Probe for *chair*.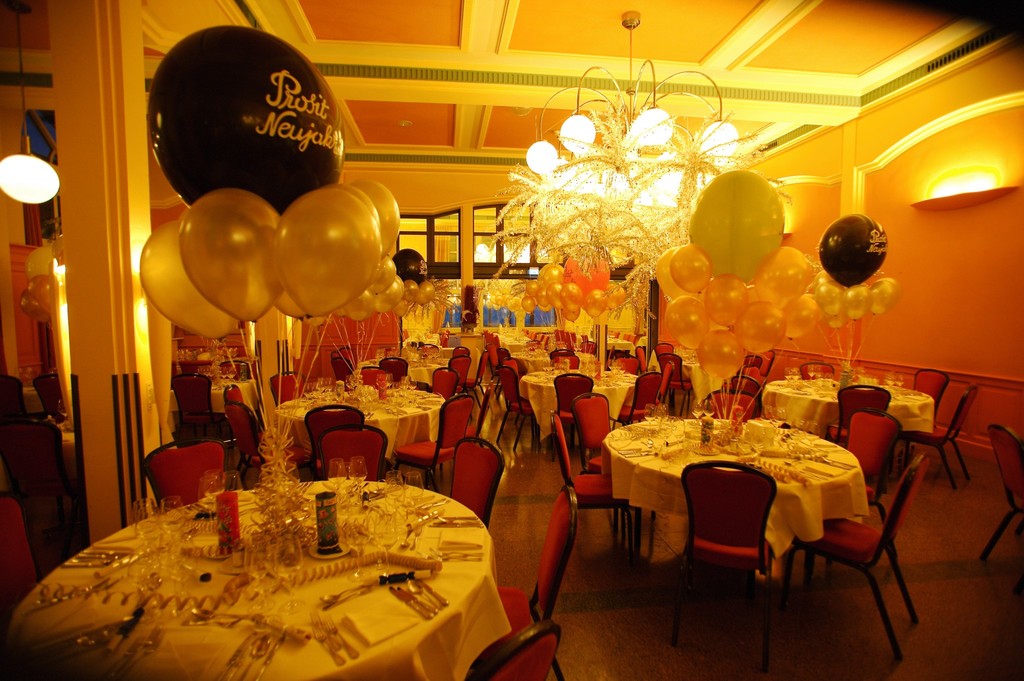
Probe result: <bbox>500, 482, 576, 680</bbox>.
